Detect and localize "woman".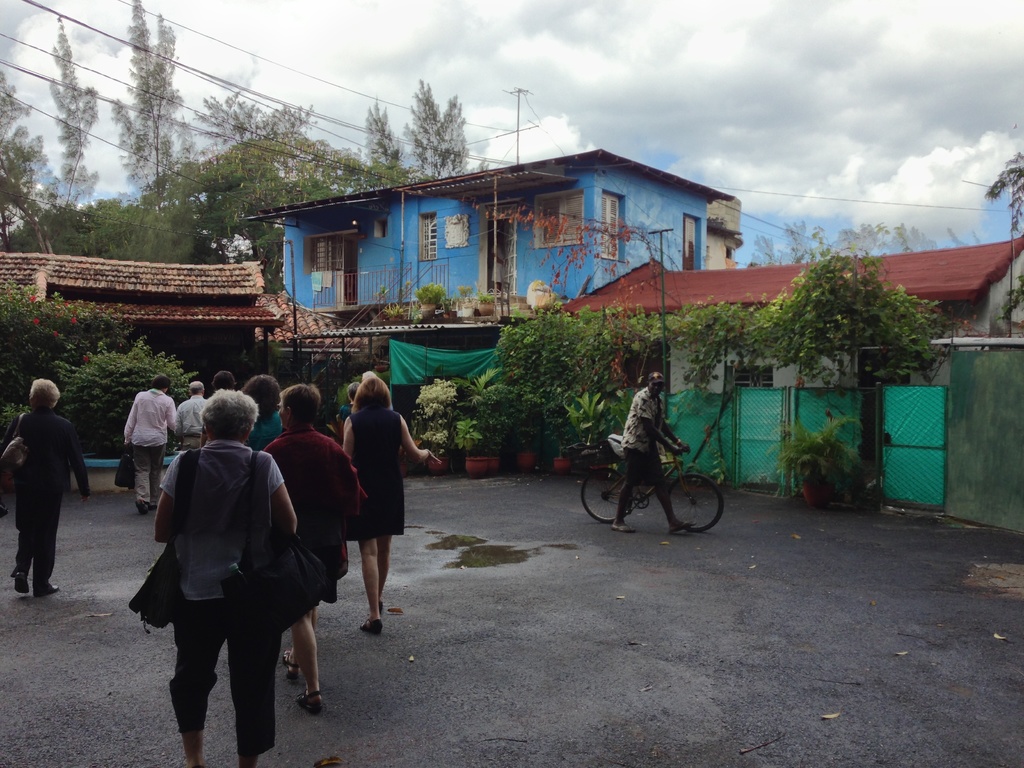
Localized at bbox=[239, 374, 282, 452].
